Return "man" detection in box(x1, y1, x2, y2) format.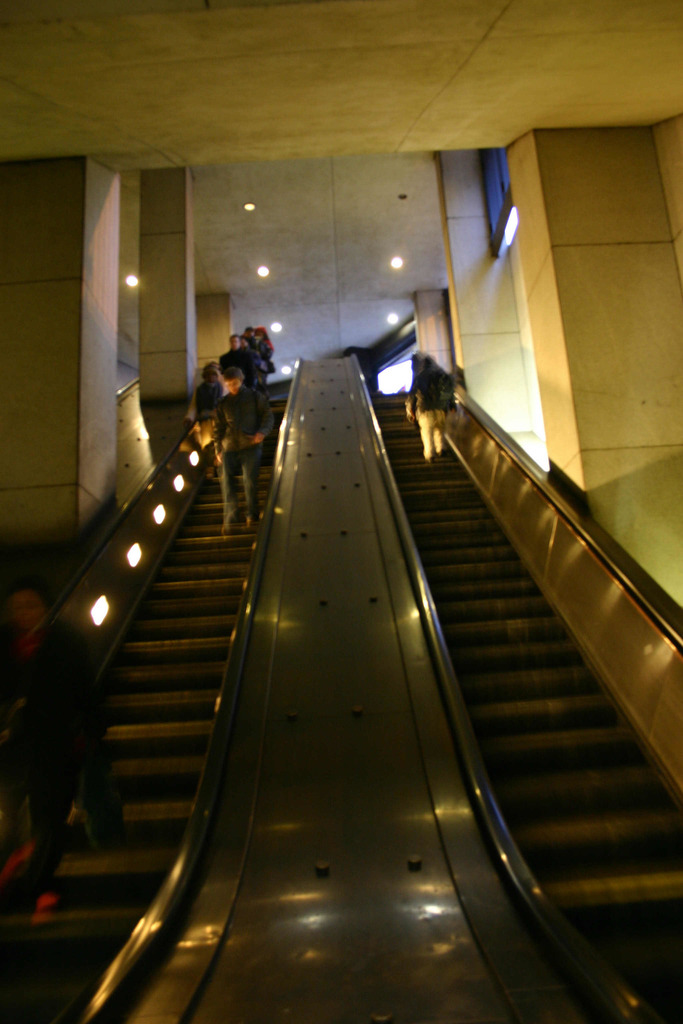
box(238, 328, 273, 363).
